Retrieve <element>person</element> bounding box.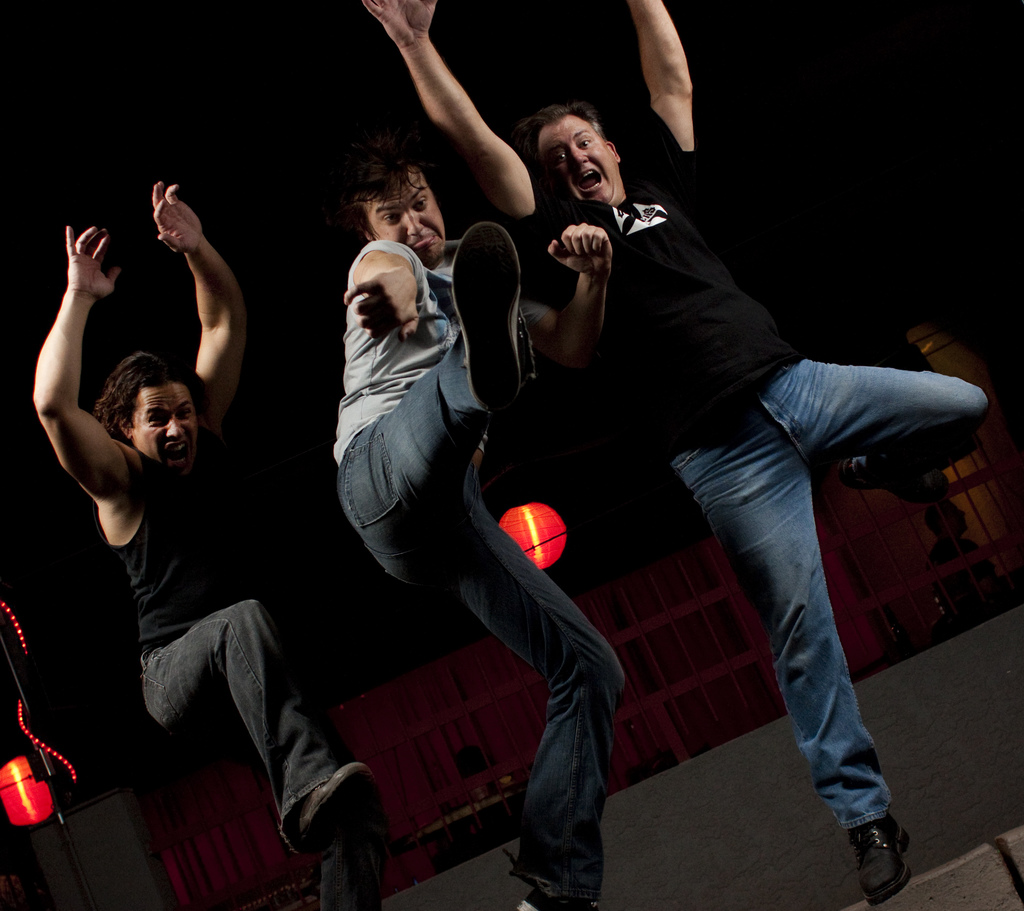
Bounding box: x1=33 y1=181 x2=385 y2=910.
